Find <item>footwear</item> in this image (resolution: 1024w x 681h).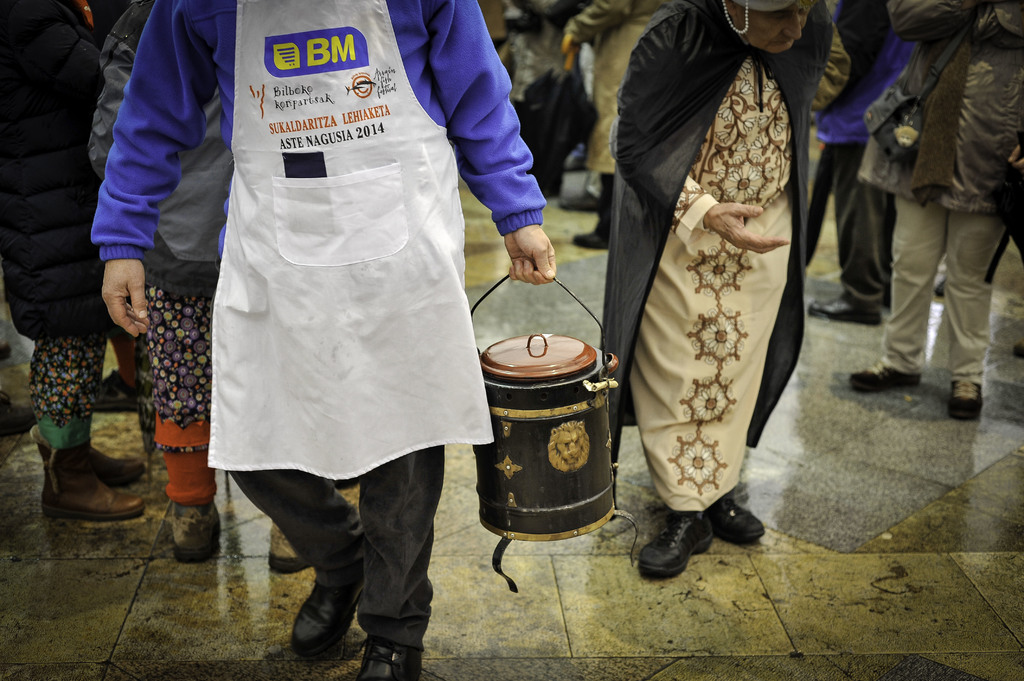
select_region(574, 167, 623, 255).
